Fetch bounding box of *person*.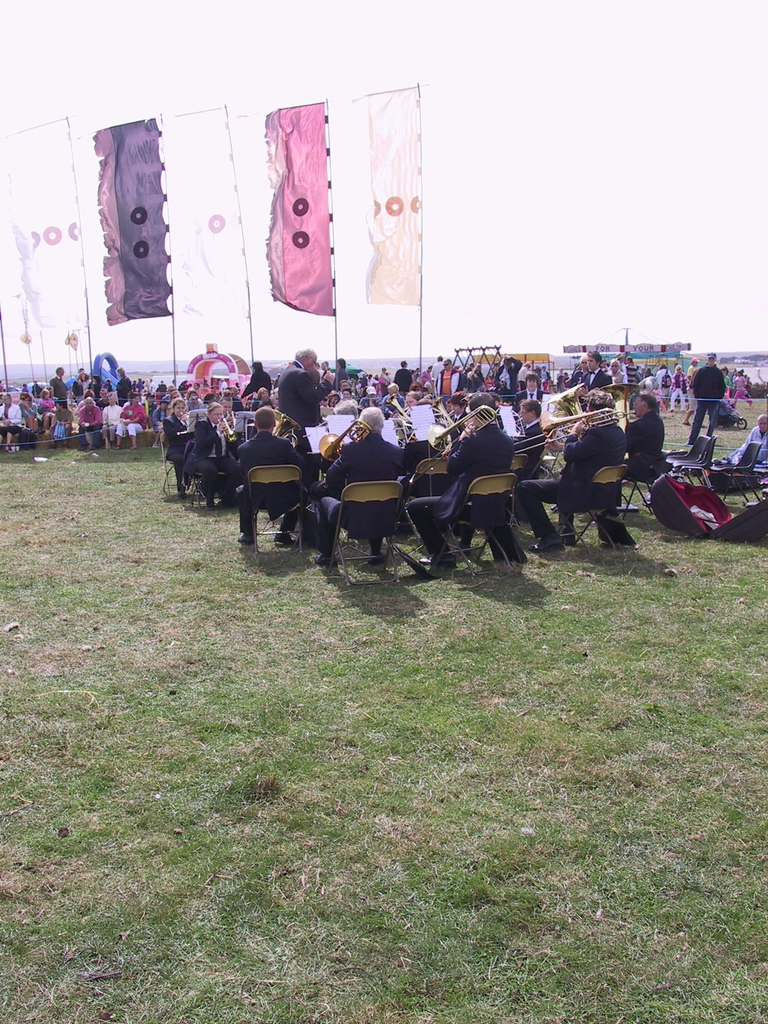
Bbox: Rect(34, 385, 59, 431).
